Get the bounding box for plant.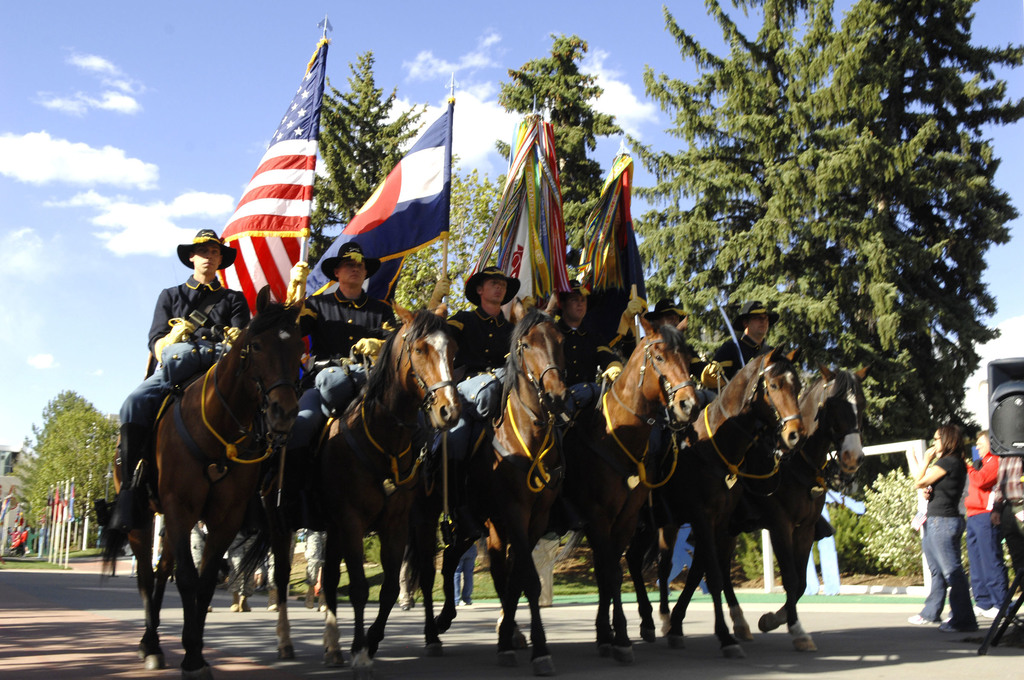
0,549,77,572.
